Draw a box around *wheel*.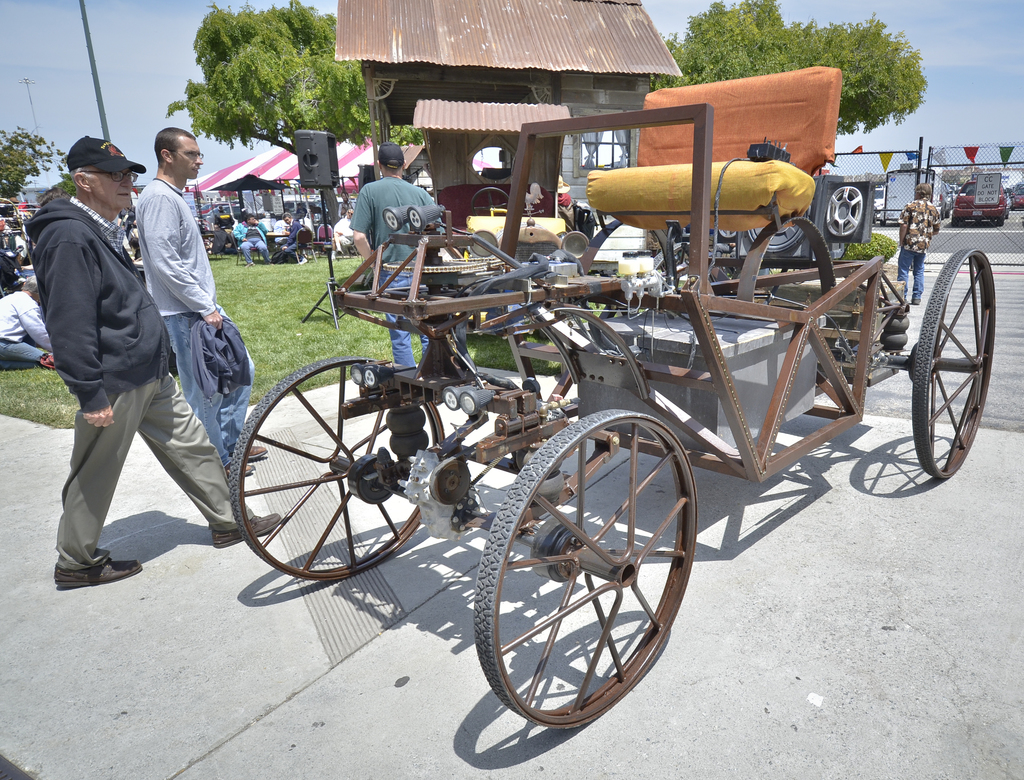
bbox(915, 248, 996, 478).
